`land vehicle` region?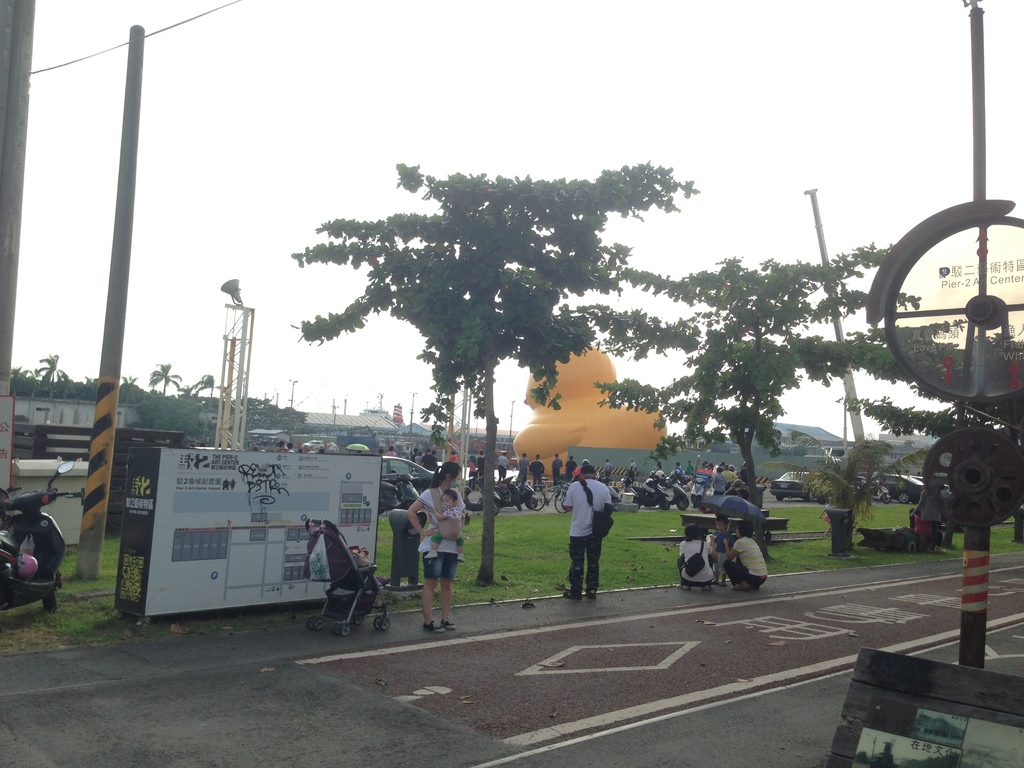
691, 473, 714, 509
